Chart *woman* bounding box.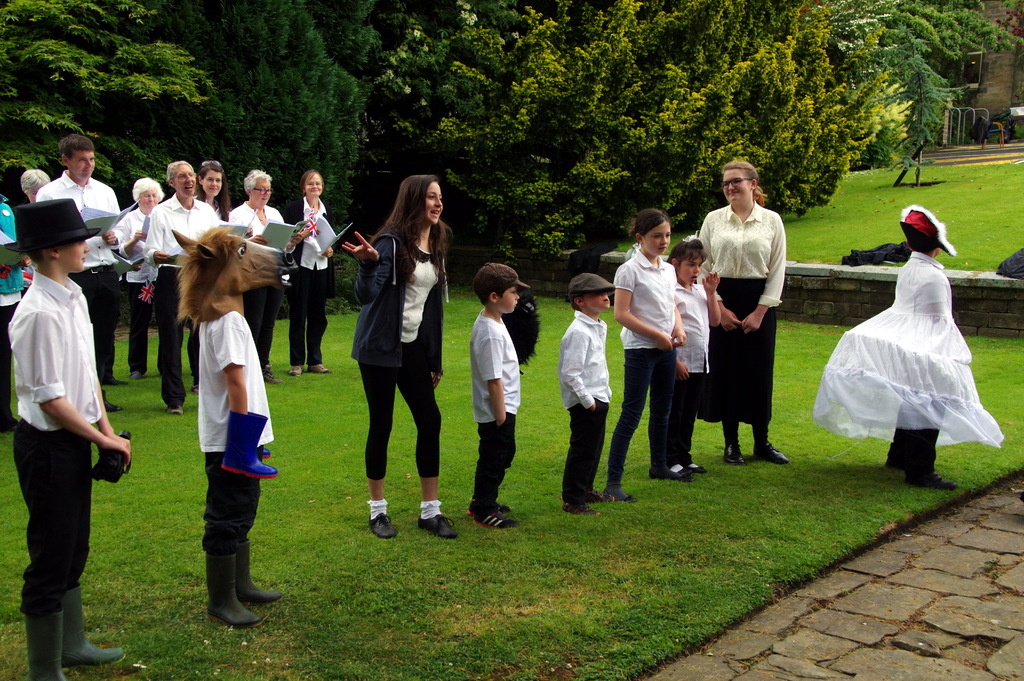
Charted: [x1=196, y1=156, x2=227, y2=222].
